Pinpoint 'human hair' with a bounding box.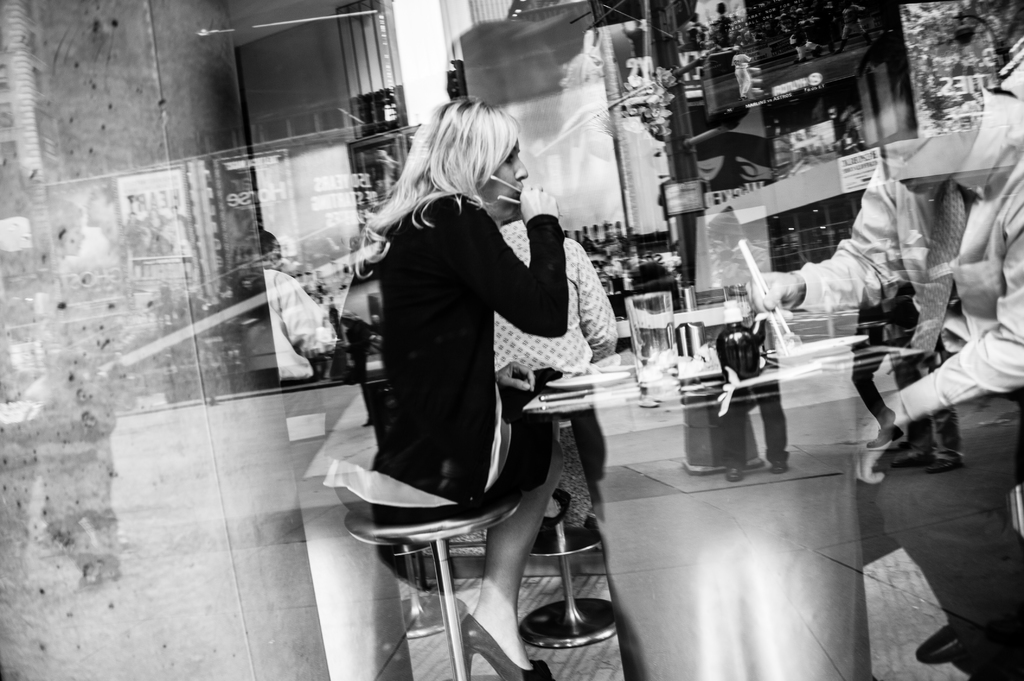
[left=374, top=91, right=525, bottom=258].
